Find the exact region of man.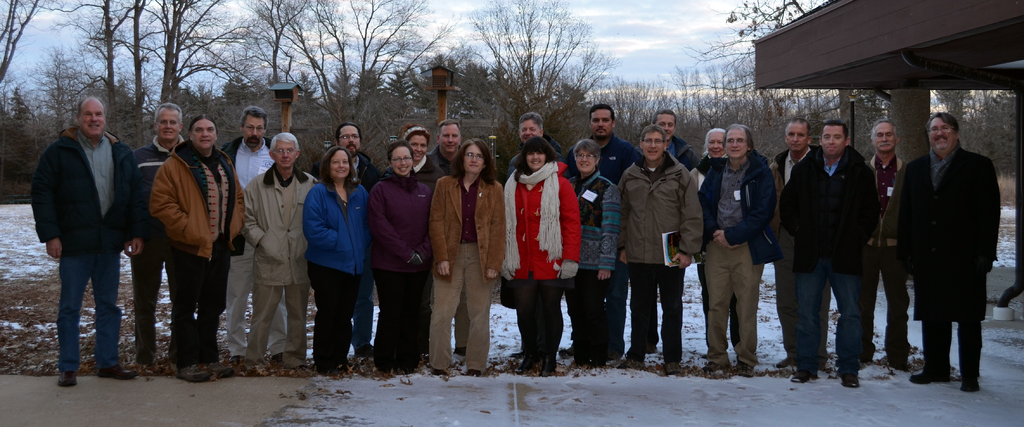
Exact region: [x1=700, y1=121, x2=778, y2=381].
